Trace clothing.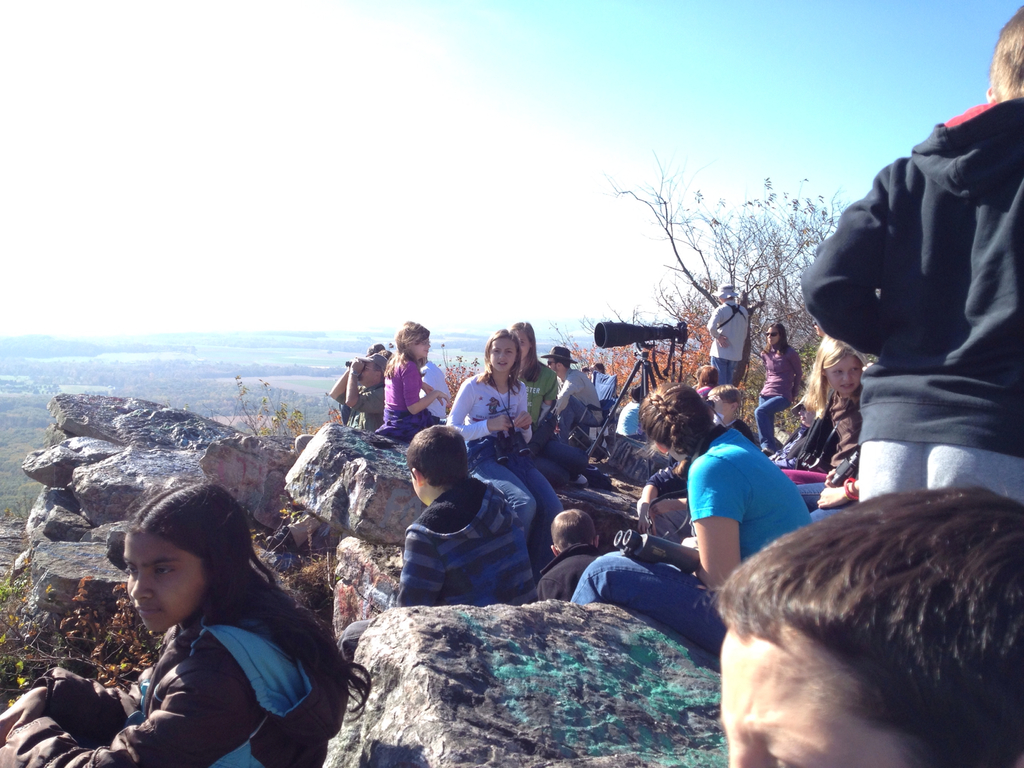
Traced to (x1=522, y1=357, x2=550, y2=455).
